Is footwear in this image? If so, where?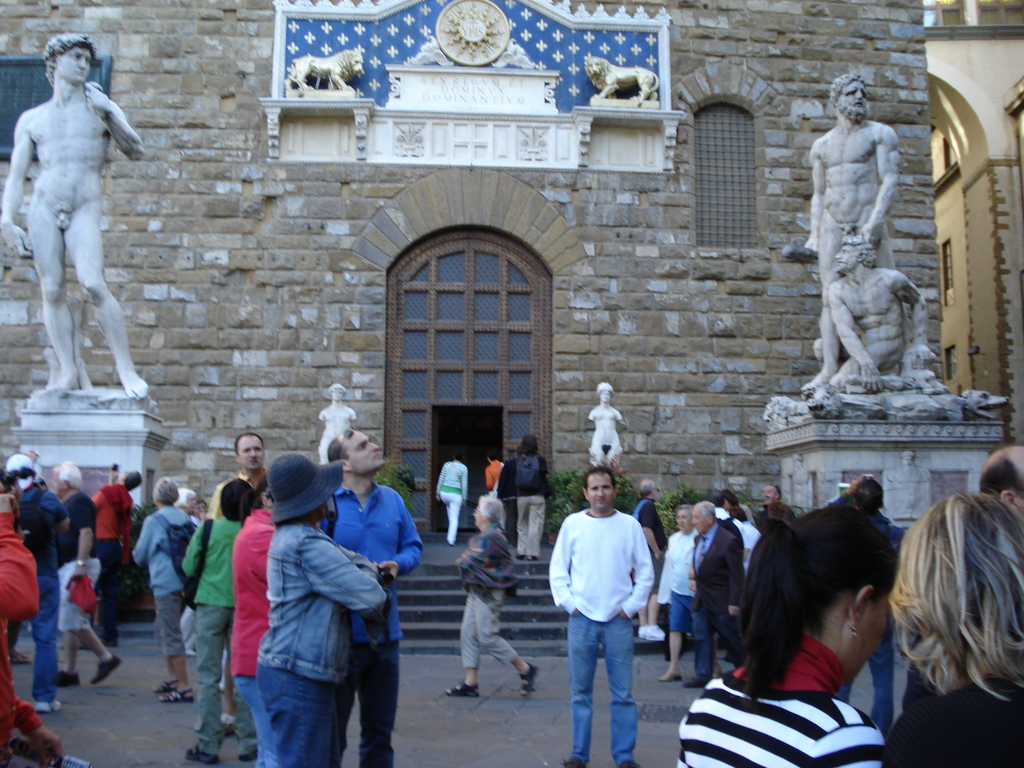
Yes, at 34/699/63/712.
